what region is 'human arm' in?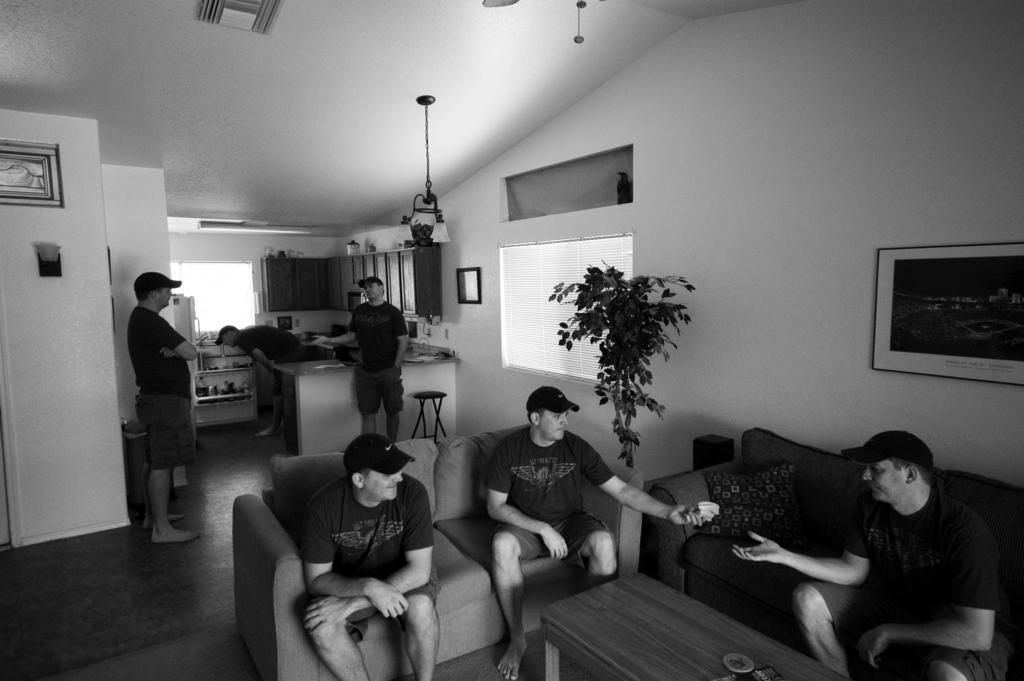
230, 334, 271, 373.
